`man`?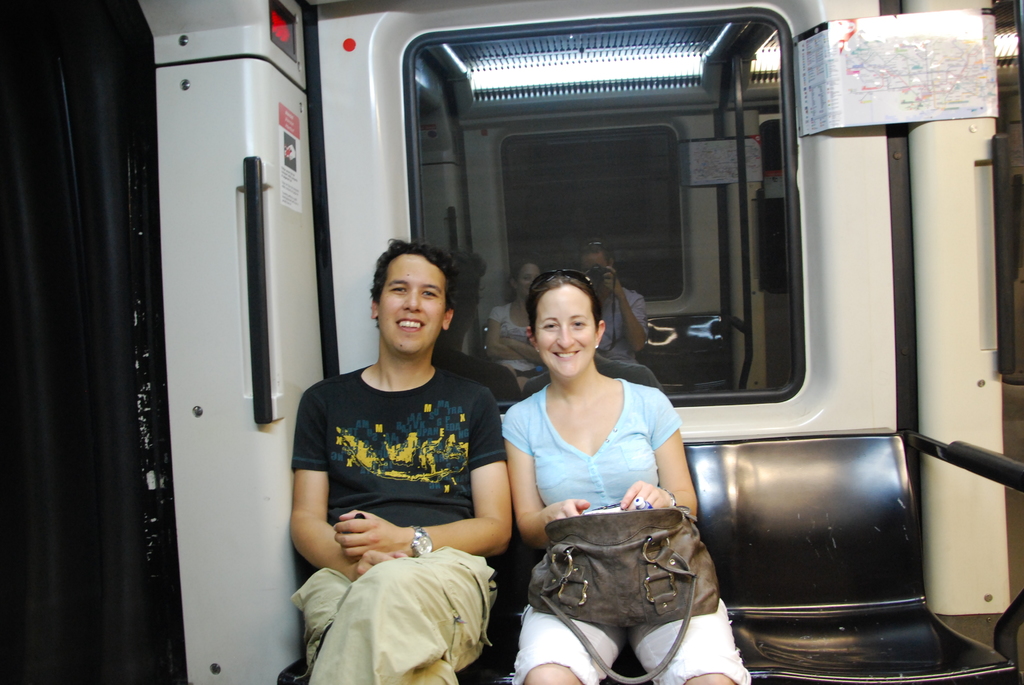
<bbox>288, 239, 513, 684</bbox>
